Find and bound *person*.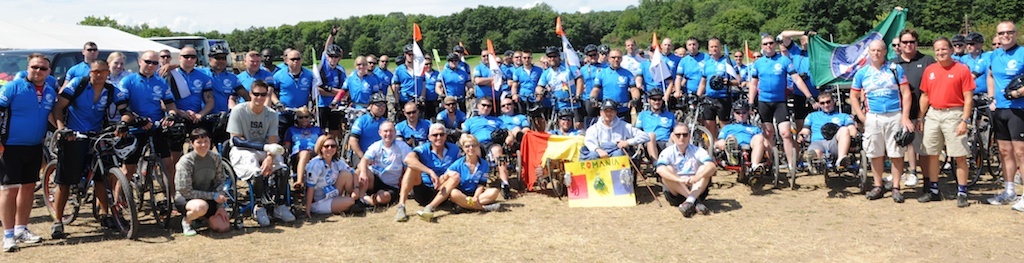
Bound: crop(449, 42, 477, 83).
